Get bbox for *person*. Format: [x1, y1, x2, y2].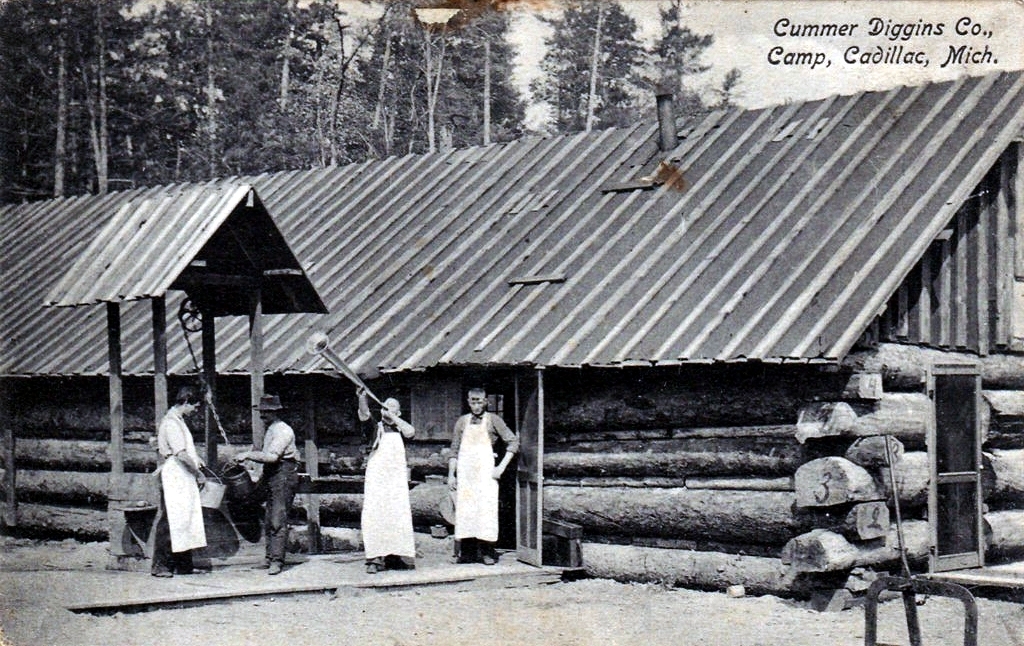
[147, 391, 212, 581].
